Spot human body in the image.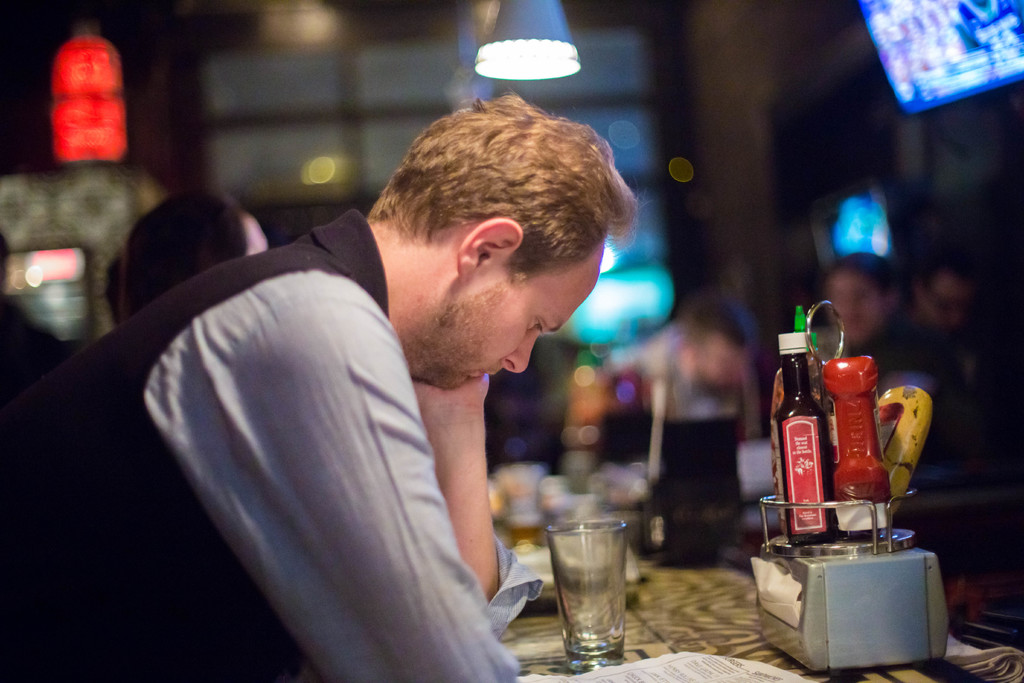
human body found at {"x1": 140, "y1": 95, "x2": 634, "y2": 680}.
